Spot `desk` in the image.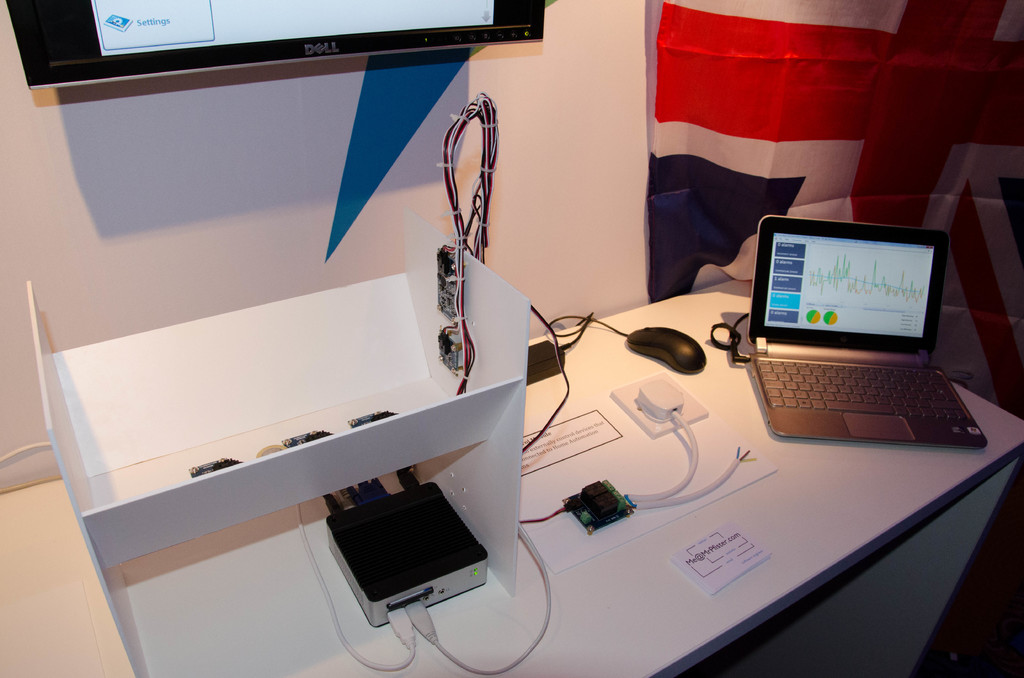
`desk` found at region(0, 275, 1023, 677).
